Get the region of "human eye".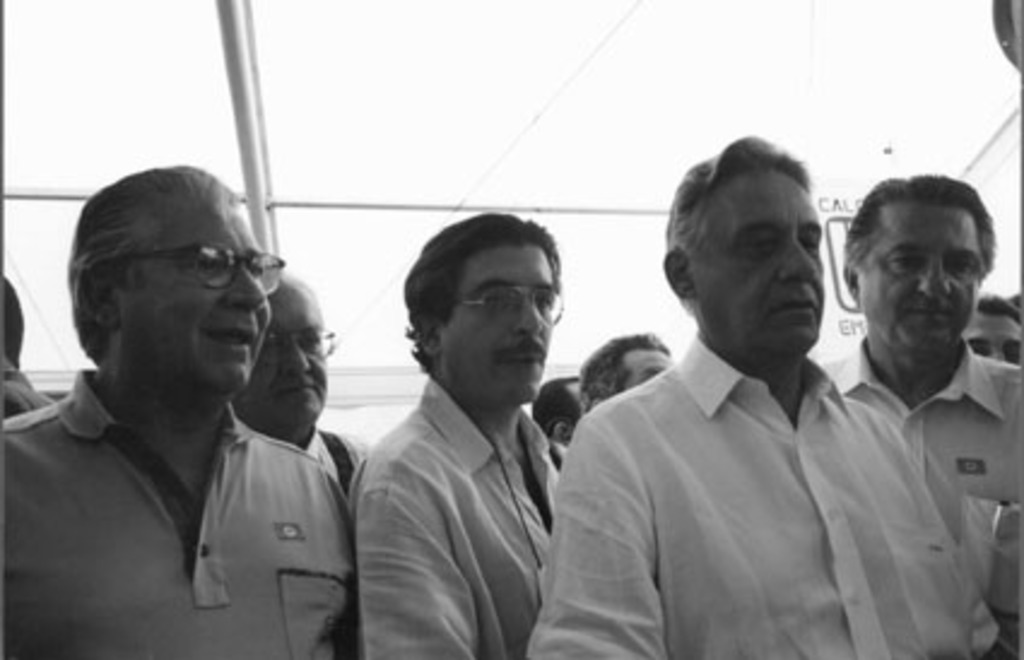
detection(944, 255, 971, 275).
